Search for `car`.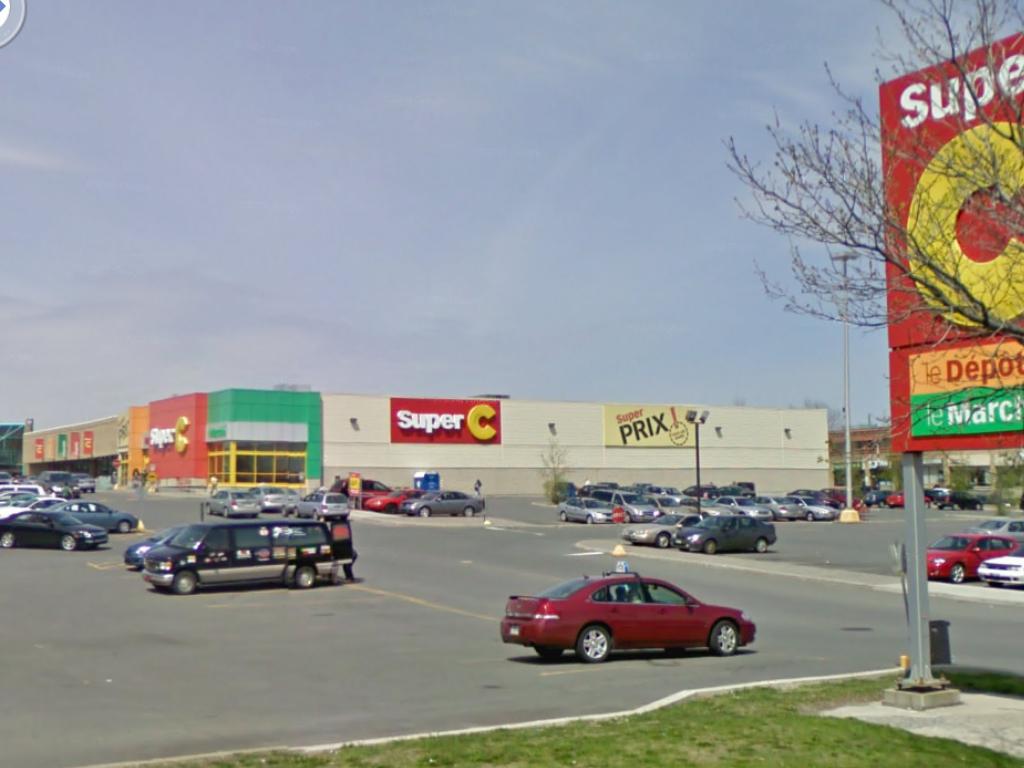
Found at [x1=622, y1=505, x2=696, y2=548].
